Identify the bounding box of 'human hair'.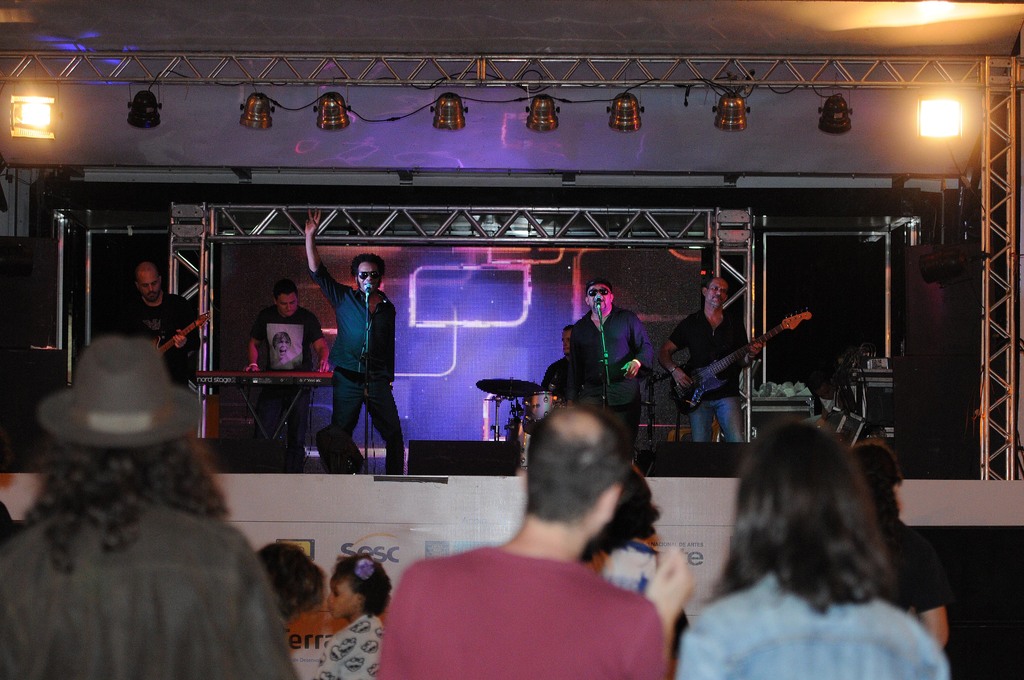
<box>42,430,226,578</box>.
